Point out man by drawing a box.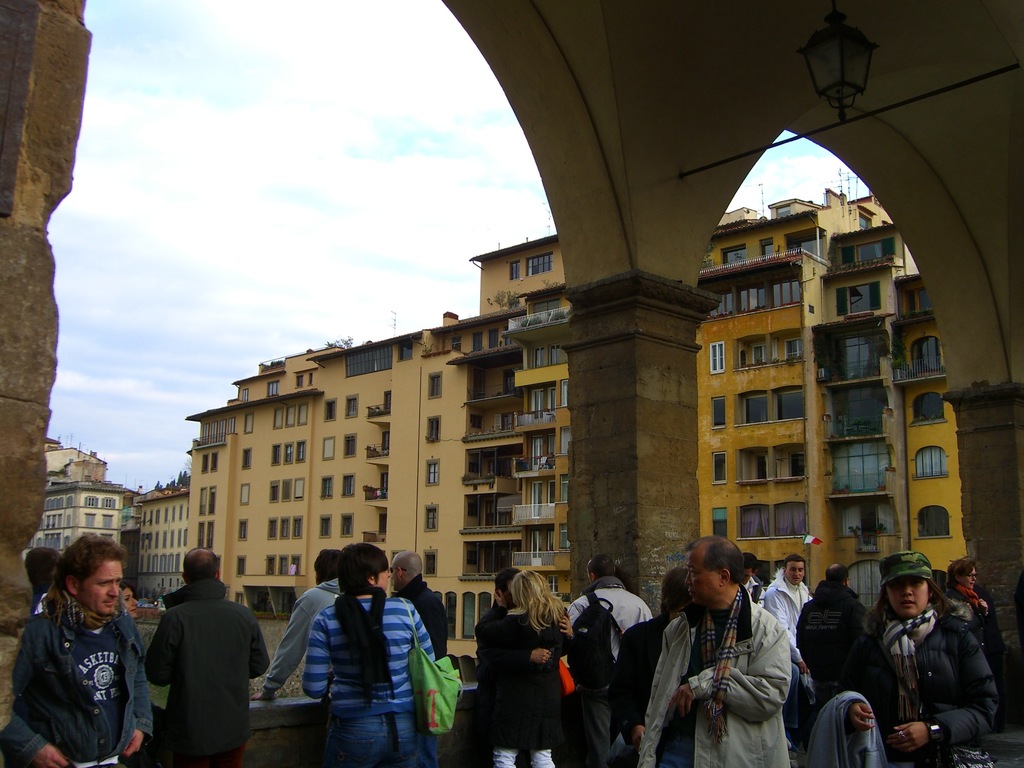
Rect(741, 552, 765, 606).
